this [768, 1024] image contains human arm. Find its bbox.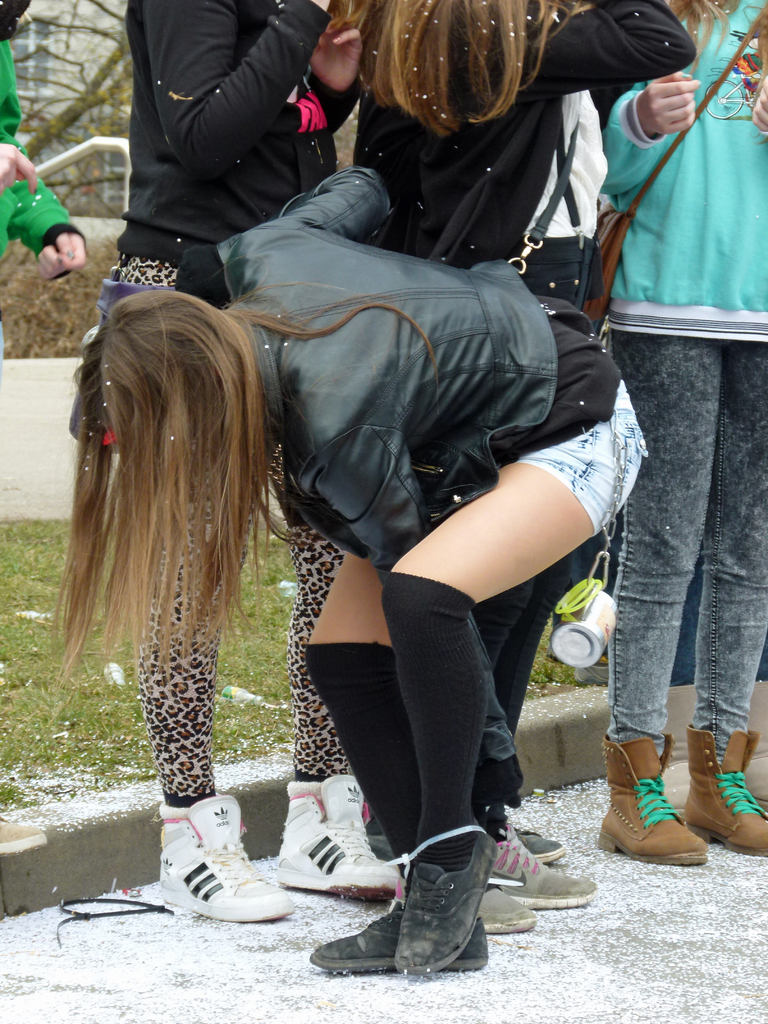
261, 157, 392, 246.
